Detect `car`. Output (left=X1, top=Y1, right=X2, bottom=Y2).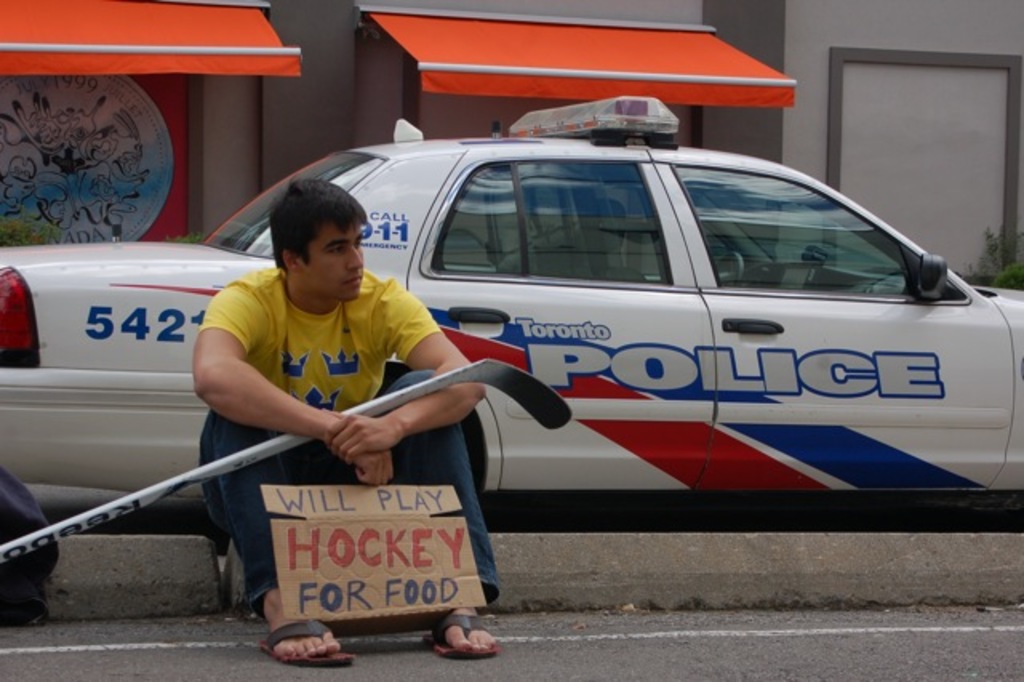
(left=0, top=99, right=1022, bottom=621).
